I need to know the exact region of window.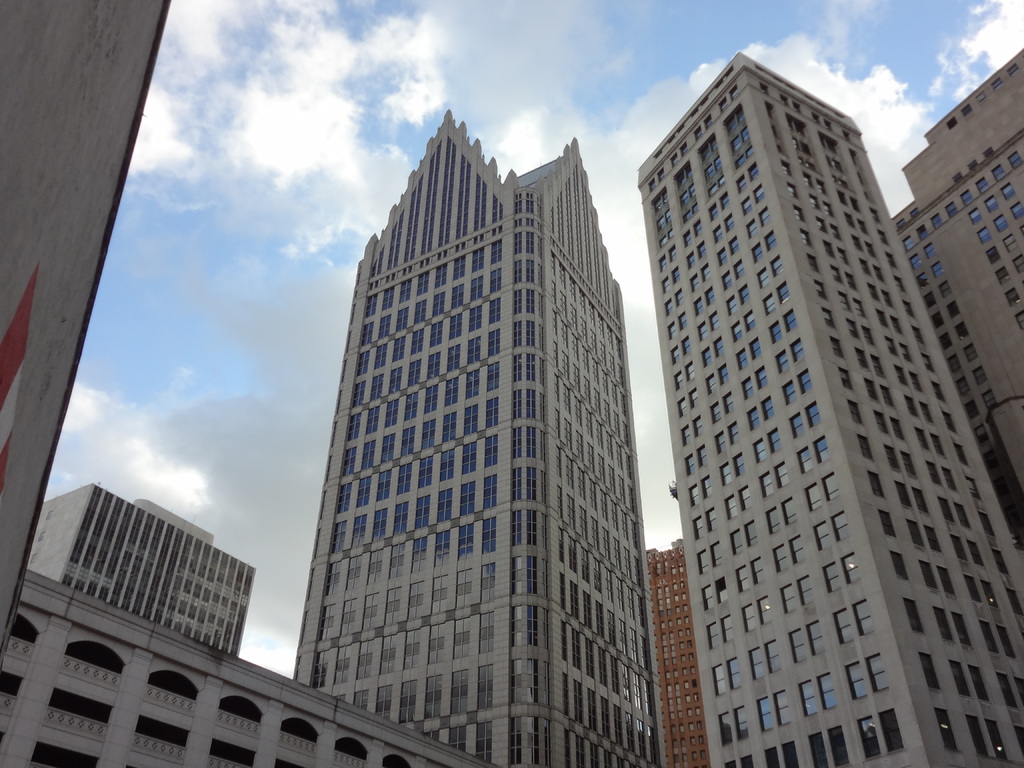
Region: bbox=(922, 399, 933, 419).
